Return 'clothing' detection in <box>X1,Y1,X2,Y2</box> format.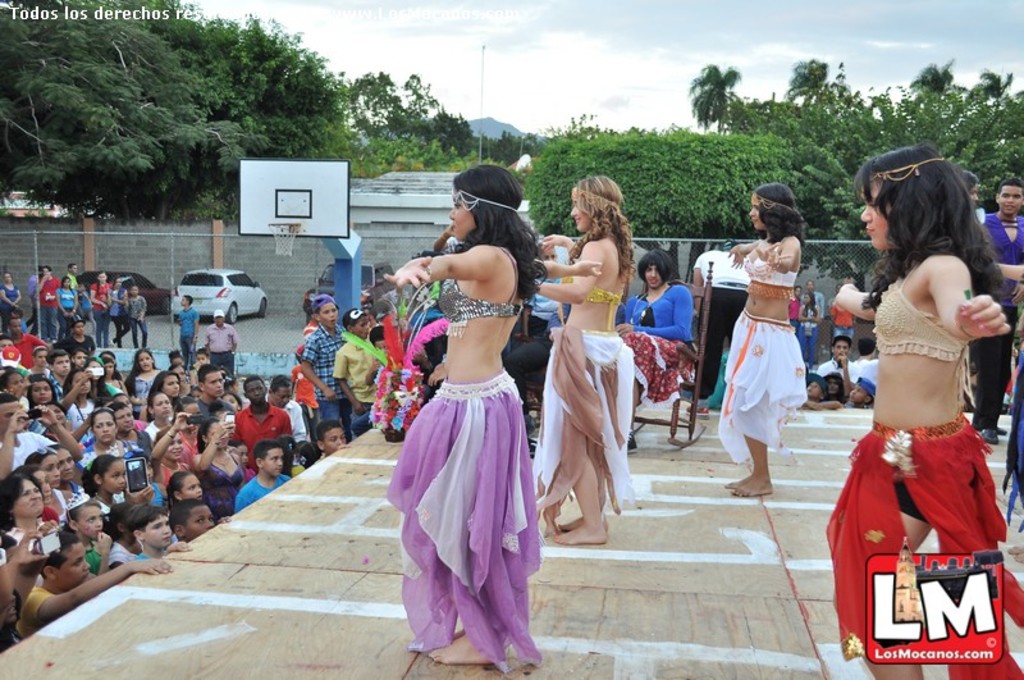
<box>204,321,241,385</box>.
